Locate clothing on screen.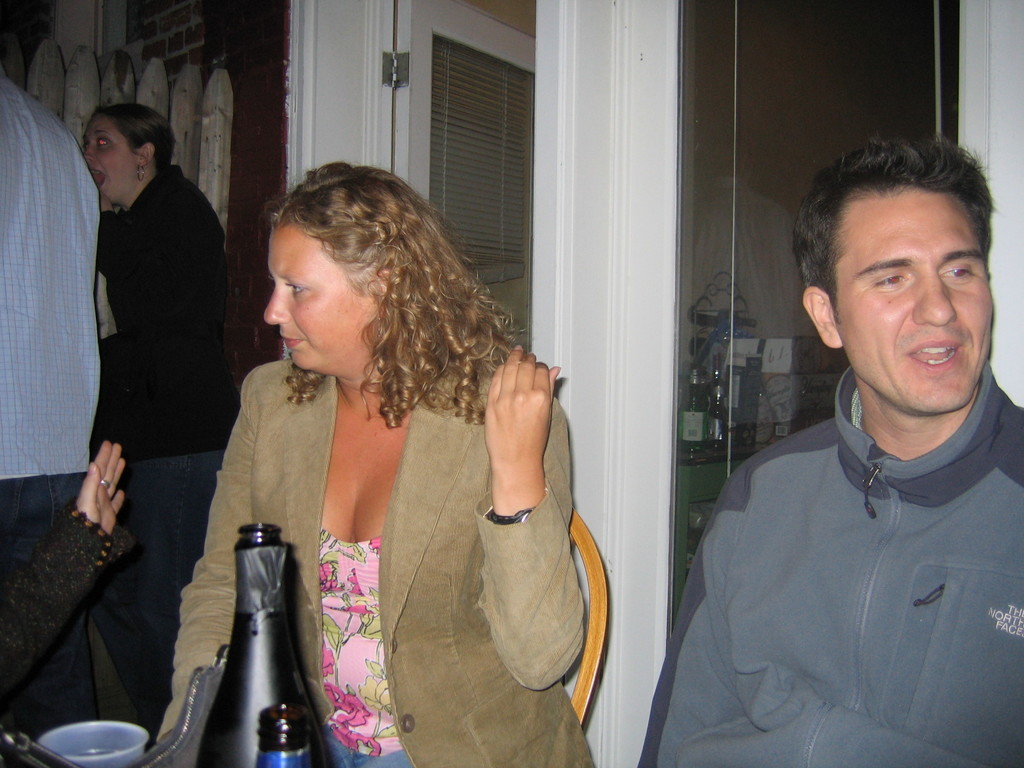
On screen at bbox(0, 503, 118, 717).
